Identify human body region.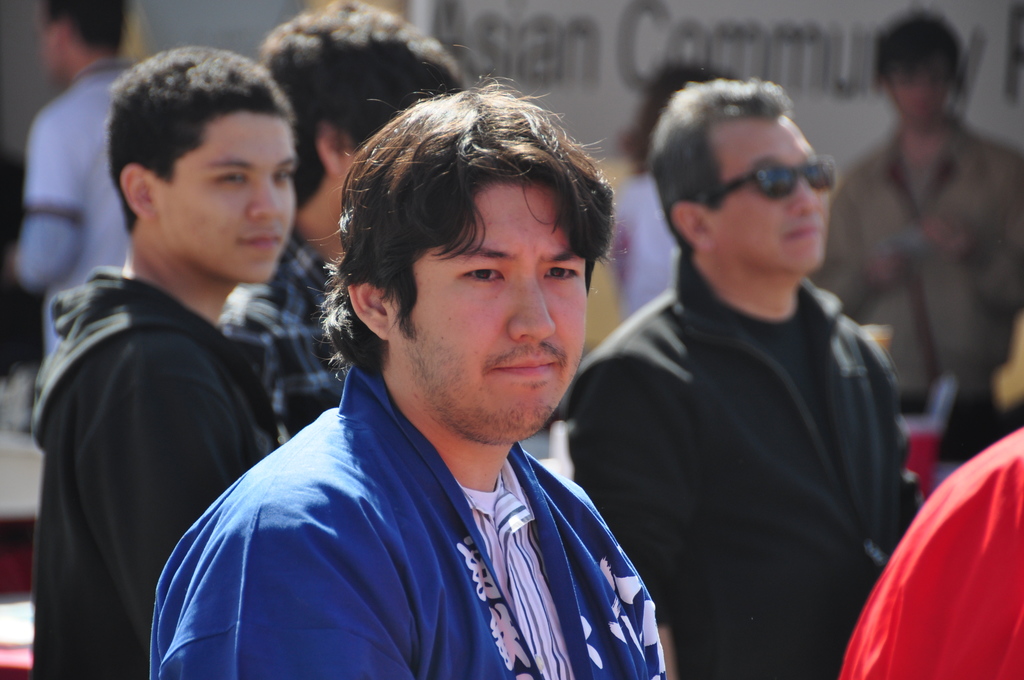
Region: BBox(837, 423, 1023, 679).
